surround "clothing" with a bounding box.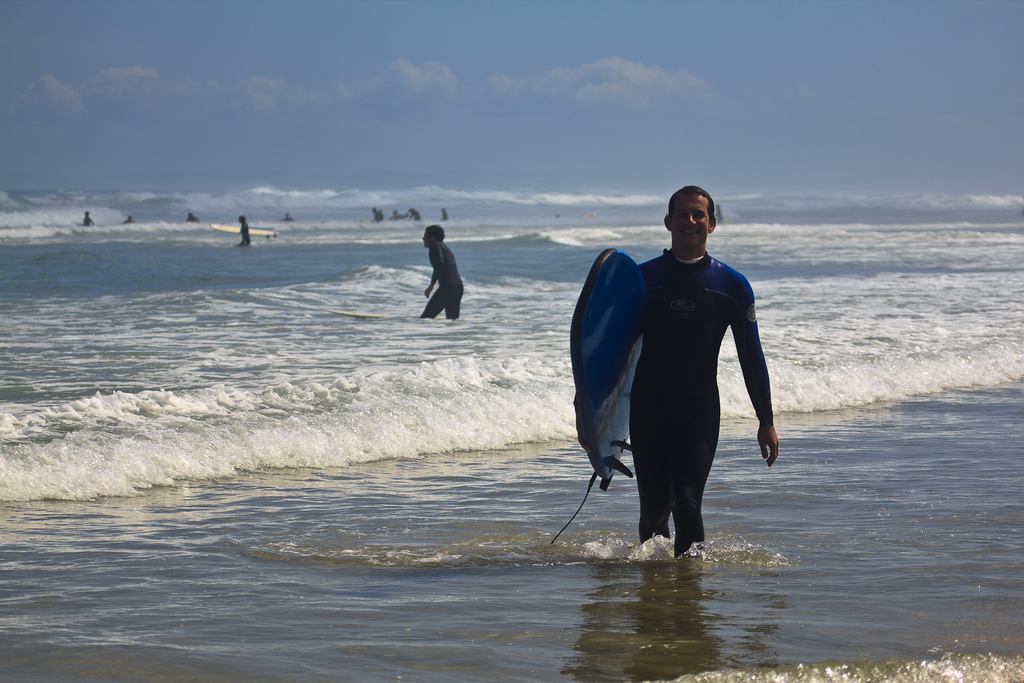
[x1=419, y1=236, x2=470, y2=322].
